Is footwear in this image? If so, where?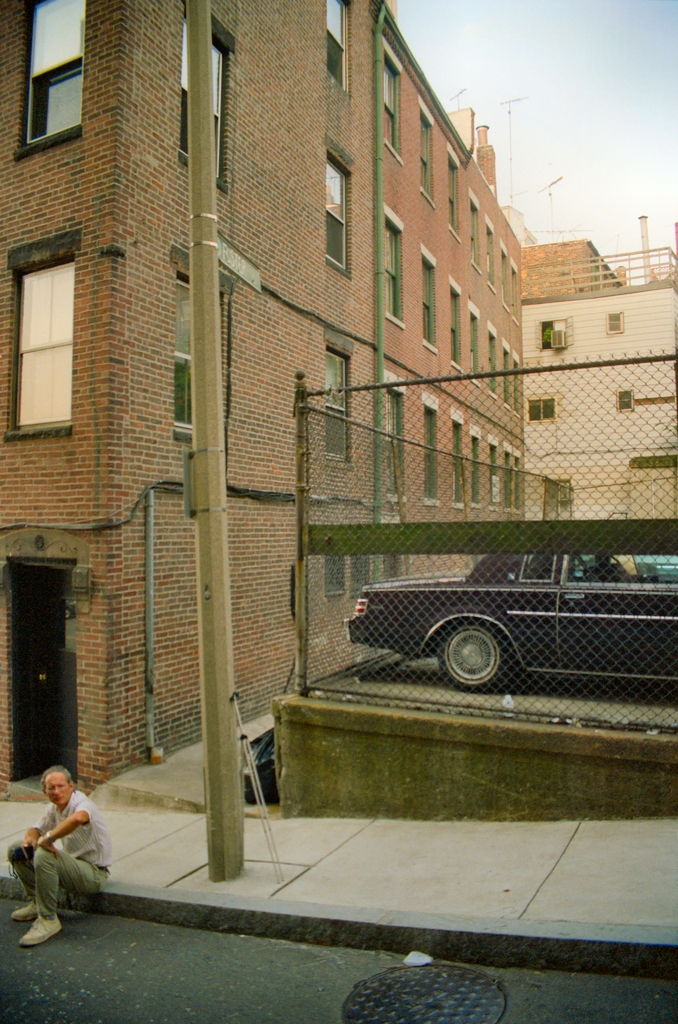
Yes, at pyautogui.locateOnScreen(15, 905, 31, 922).
